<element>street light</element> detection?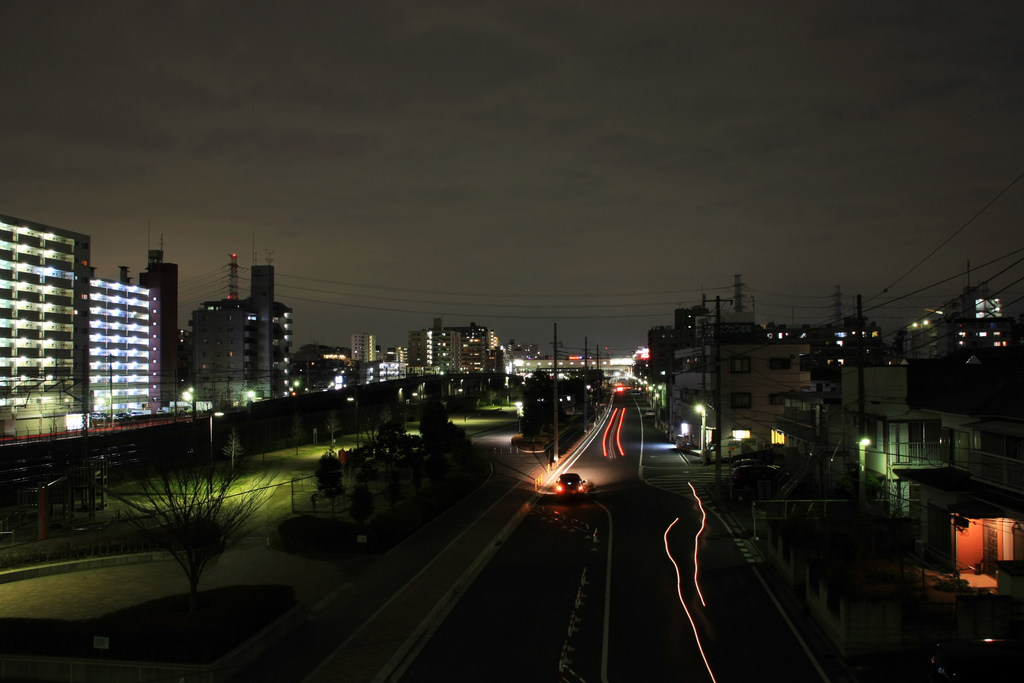
[x1=688, y1=403, x2=709, y2=454]
